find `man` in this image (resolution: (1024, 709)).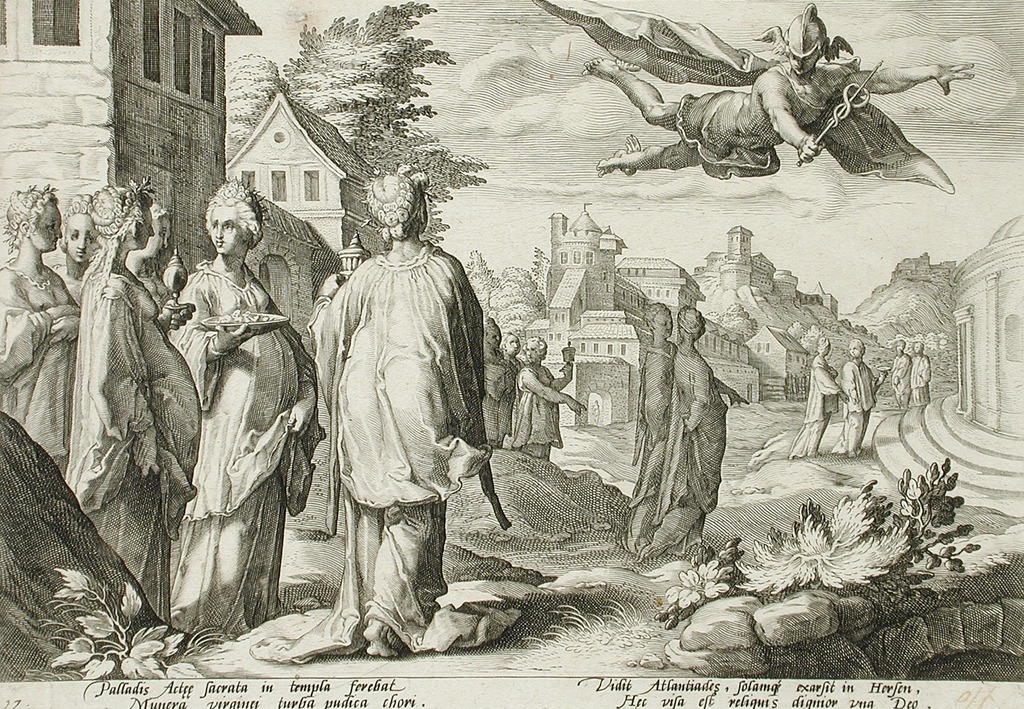
detection(483, 319, 508, 448).
